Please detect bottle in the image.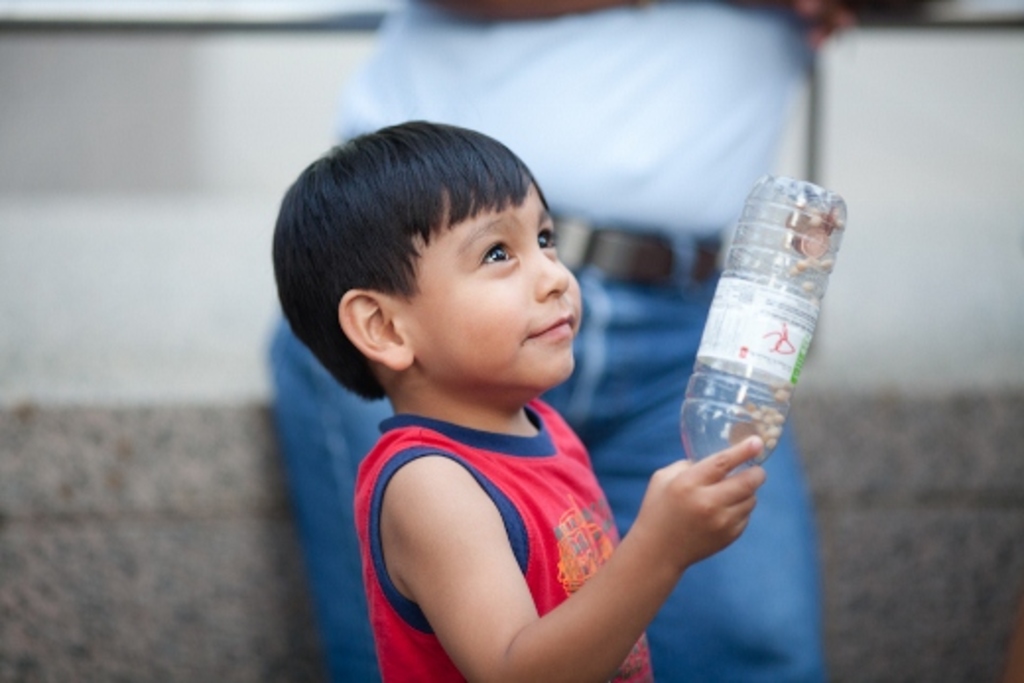
rect(679, 173, 849, 482).
